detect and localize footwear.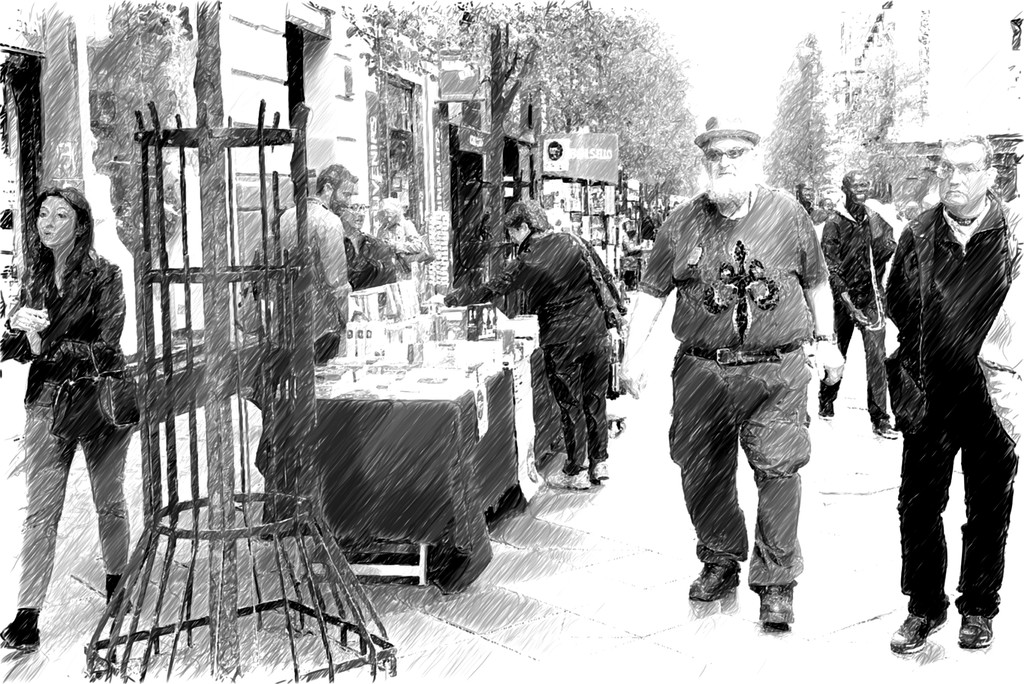
Localized at (left=102, top=568, right=133, bottom=621).
